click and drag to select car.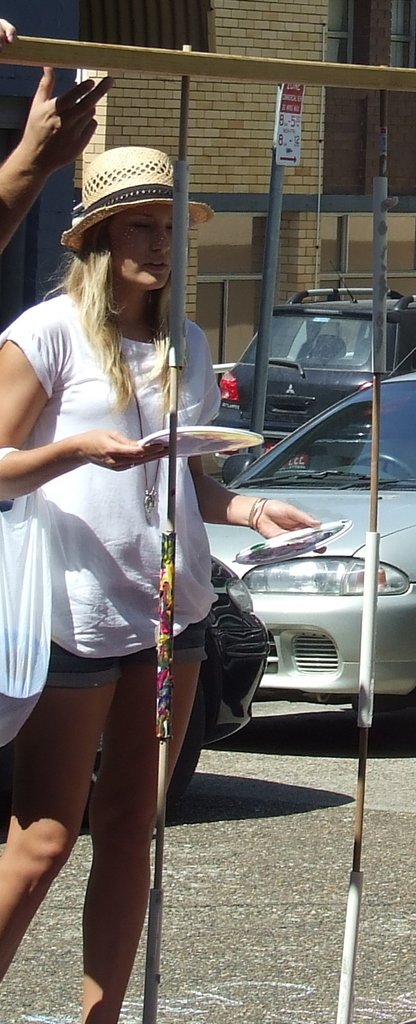
Selection: {"x1": 212, "y1": 274, "x2": 403, "y2": 747}.
